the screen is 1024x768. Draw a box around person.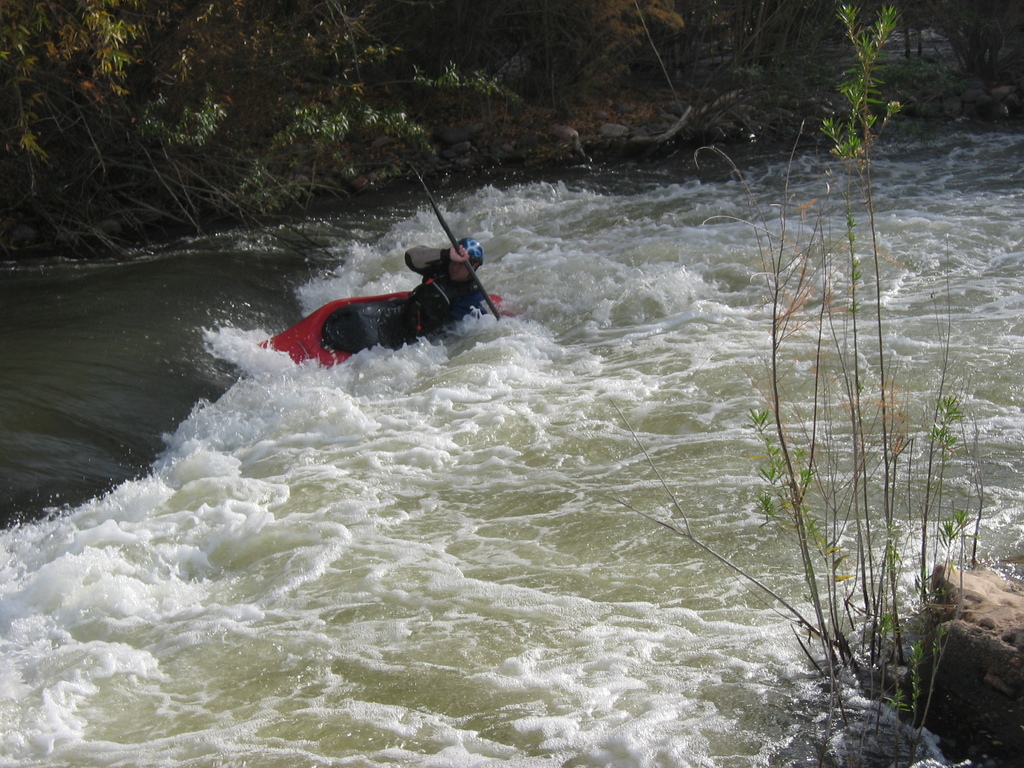
(403,236,490,337).
